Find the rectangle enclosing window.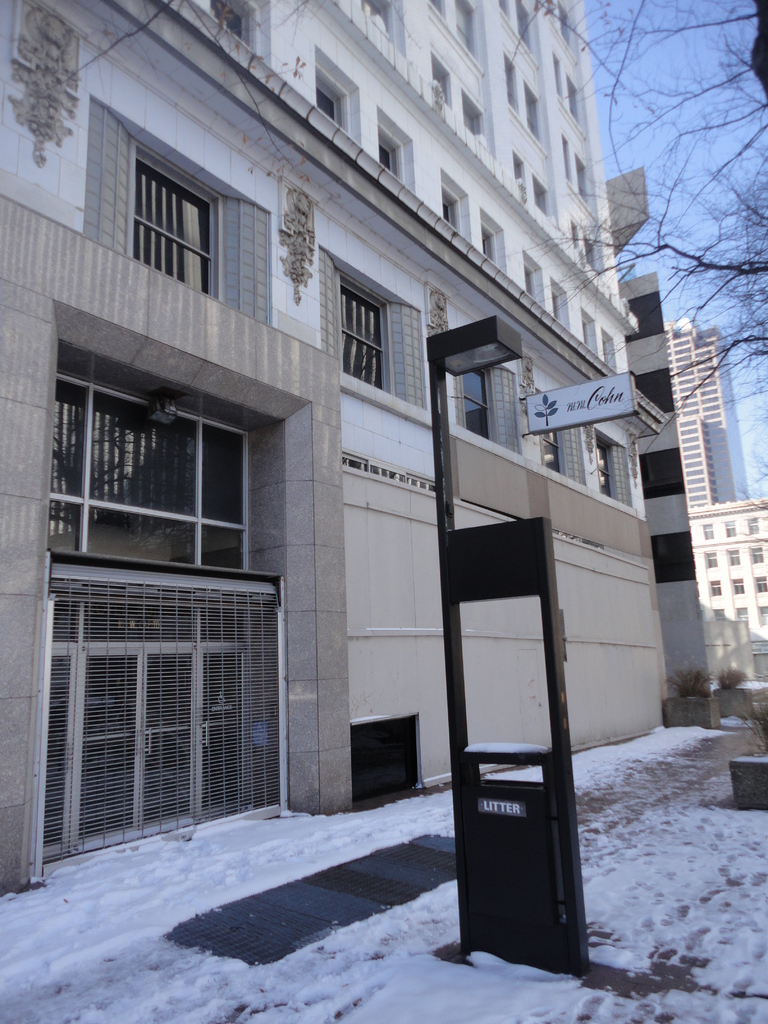
[x1=317, y1=252, x2=429, y2=412].
